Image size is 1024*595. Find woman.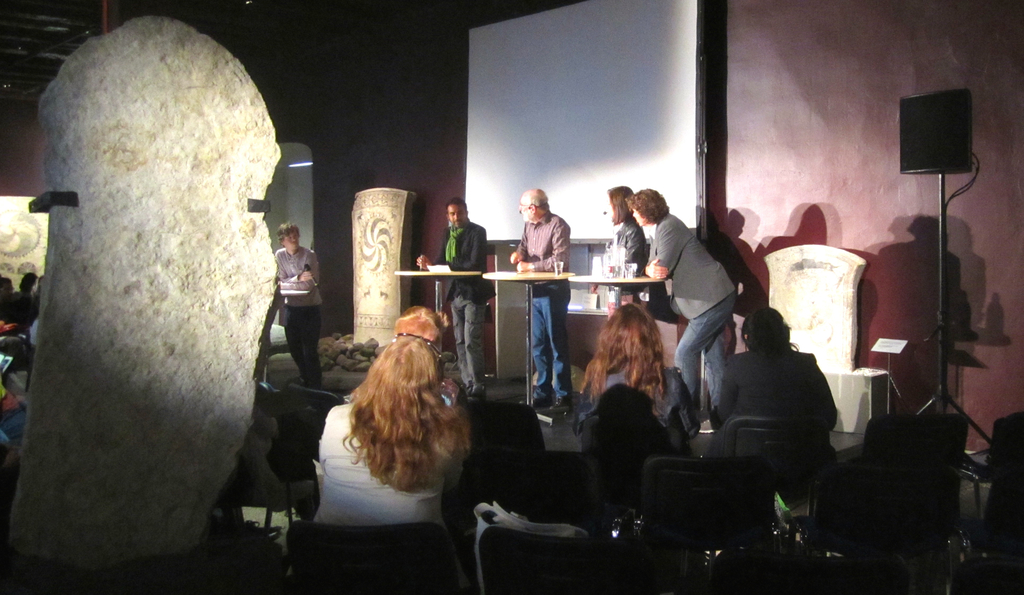
596, 187, 658, 300.
